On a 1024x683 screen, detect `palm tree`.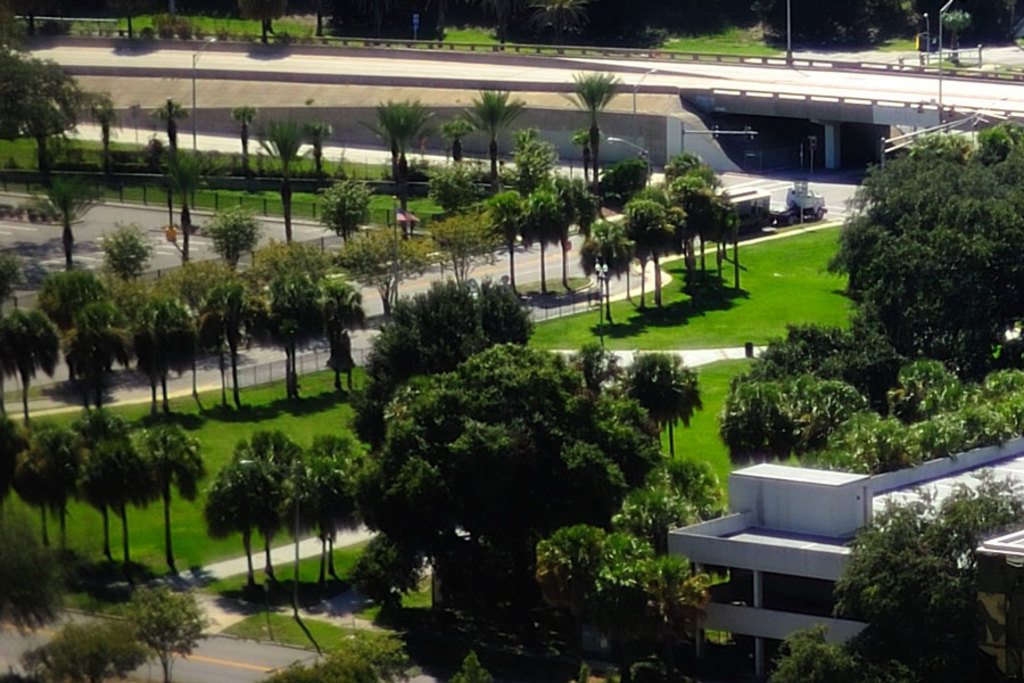
bbox(936, 477, 1016, 541).
